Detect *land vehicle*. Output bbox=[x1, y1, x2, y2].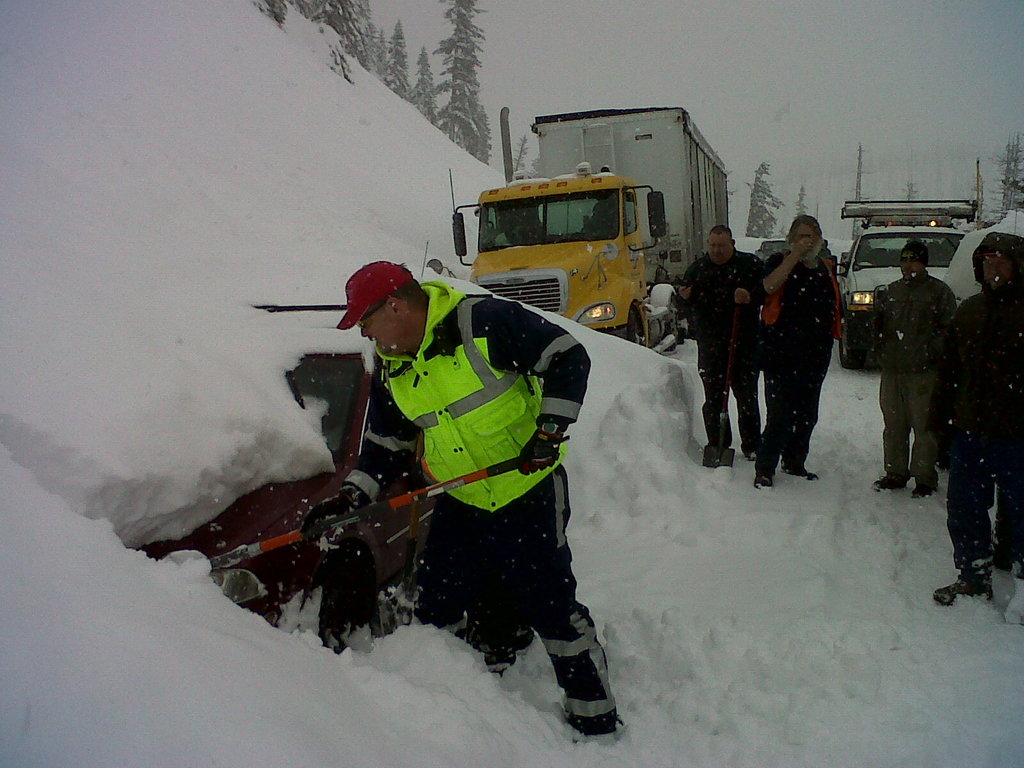
bbox=[425, 131, 722, 356].
